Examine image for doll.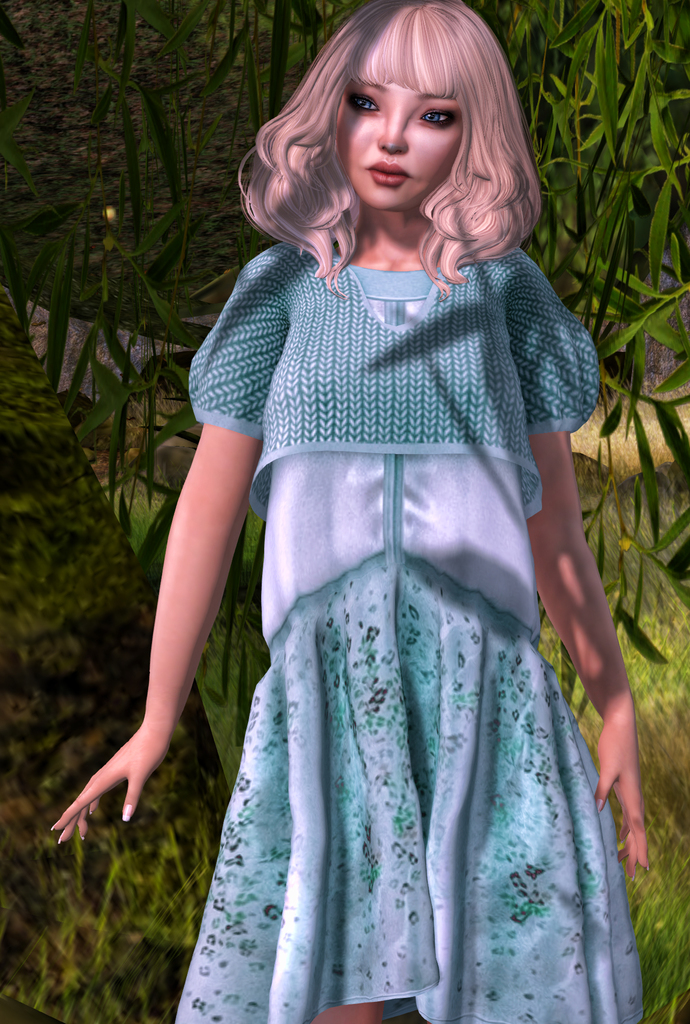
Examination result: locate(150, 22, 664, 1002).
